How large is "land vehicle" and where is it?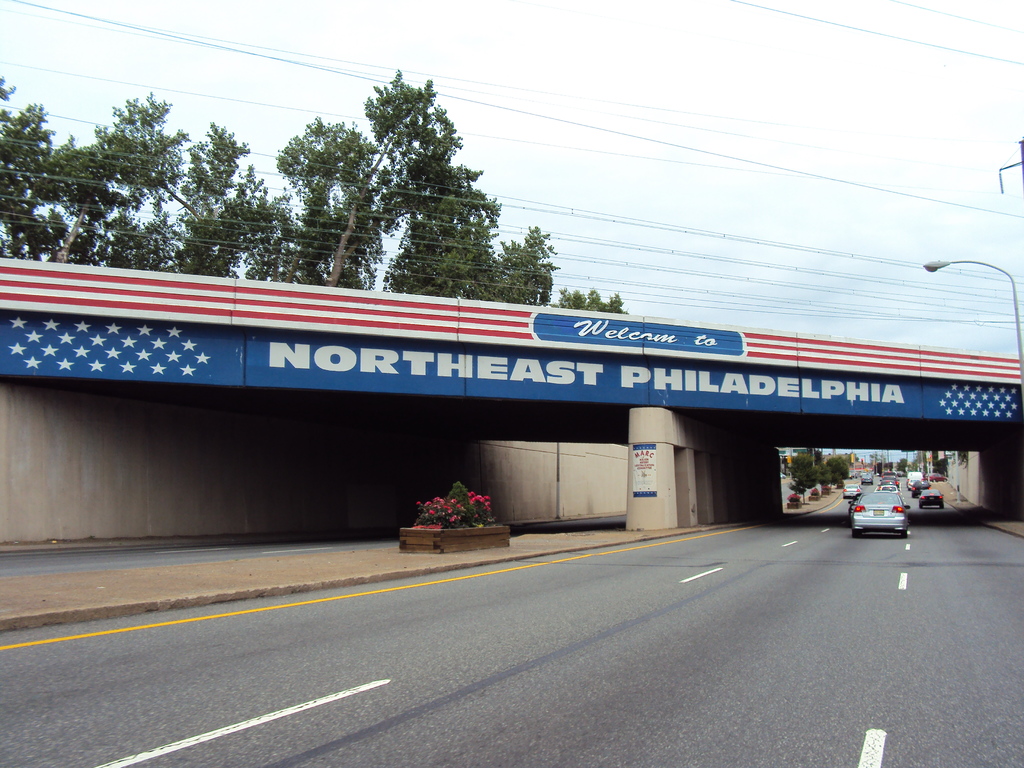
Bounding box: Rect(905, 468, 924, 488).
